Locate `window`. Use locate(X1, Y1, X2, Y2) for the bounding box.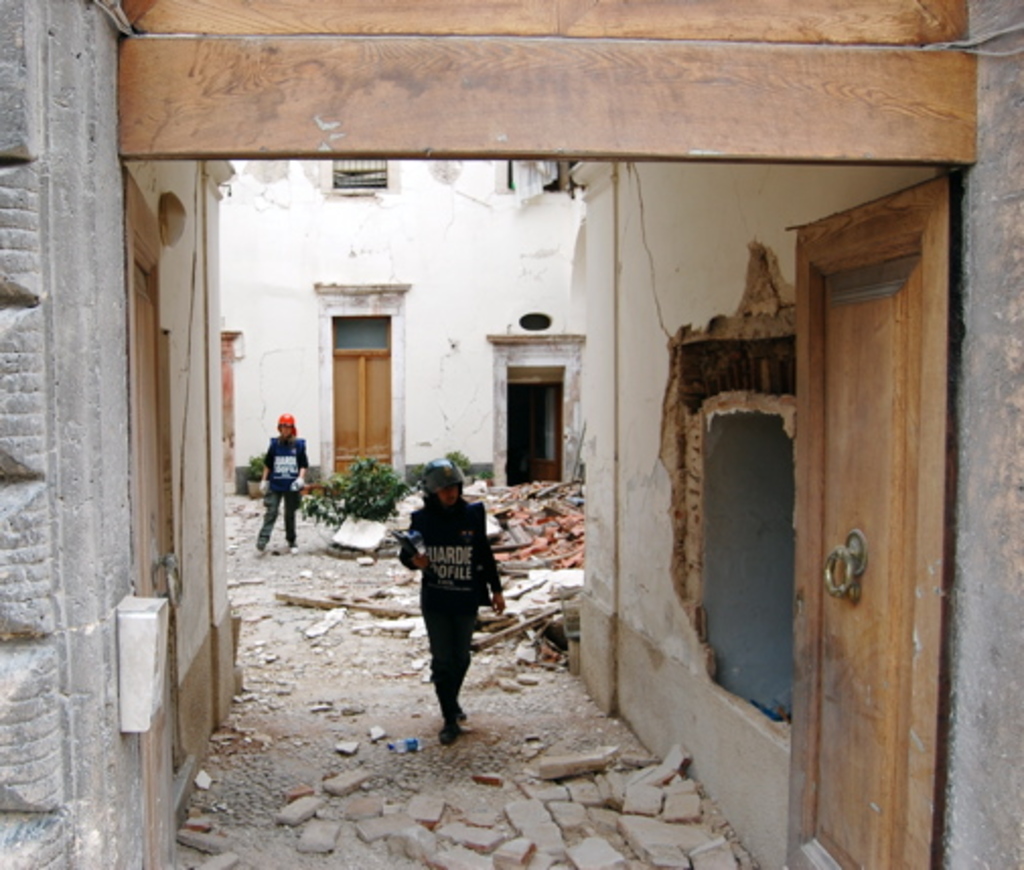
locate(333, 158, 391, 199).
